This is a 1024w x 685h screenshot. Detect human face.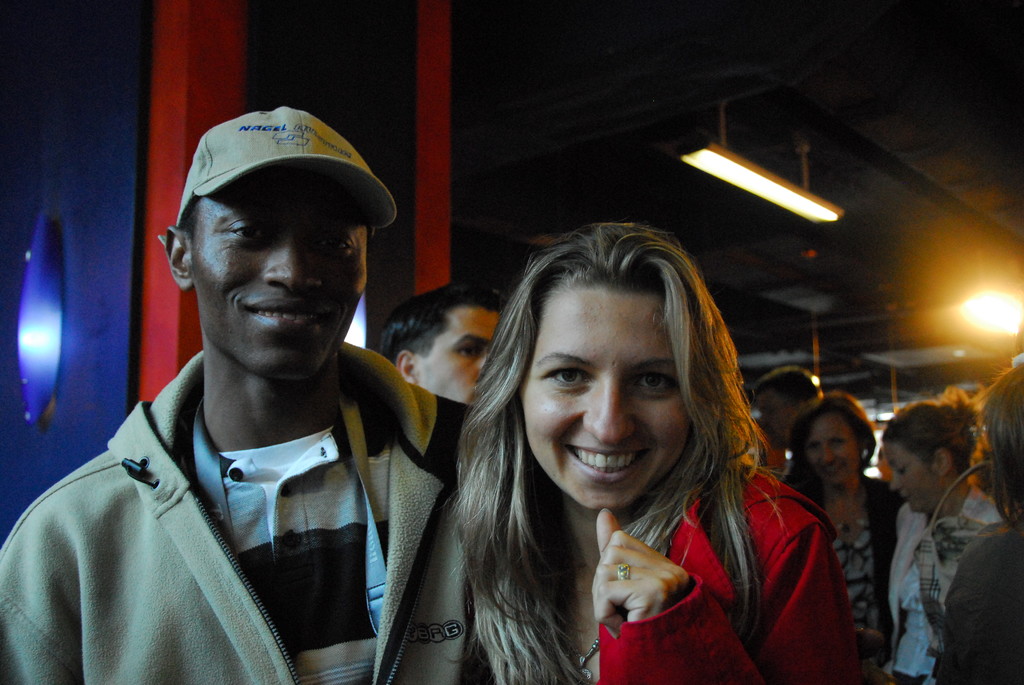
l=805, t=405, r=856, b=484.
